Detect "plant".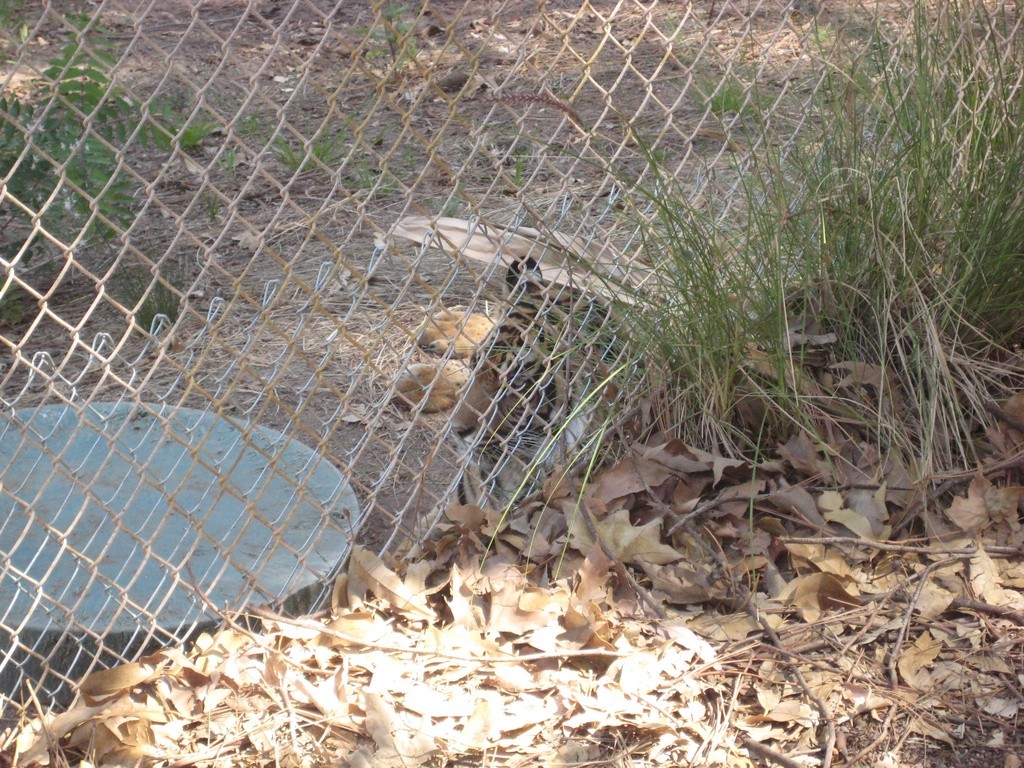
Detected at 518:0:1023:505.
